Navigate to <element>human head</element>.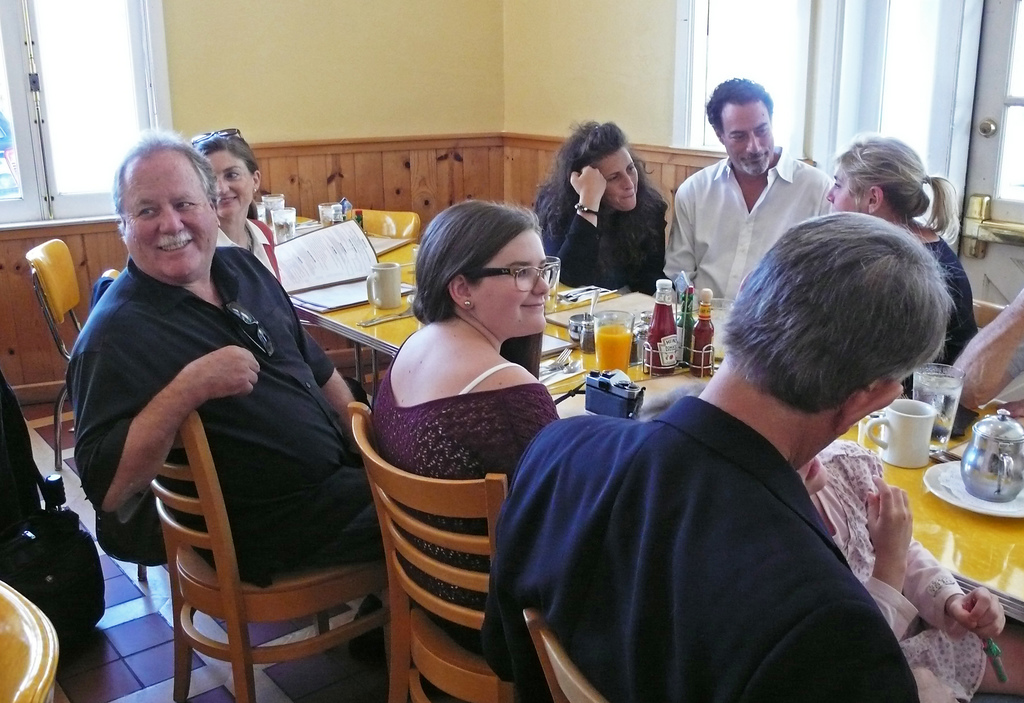
Navigation target: rect(705, 72, 780, 180).
